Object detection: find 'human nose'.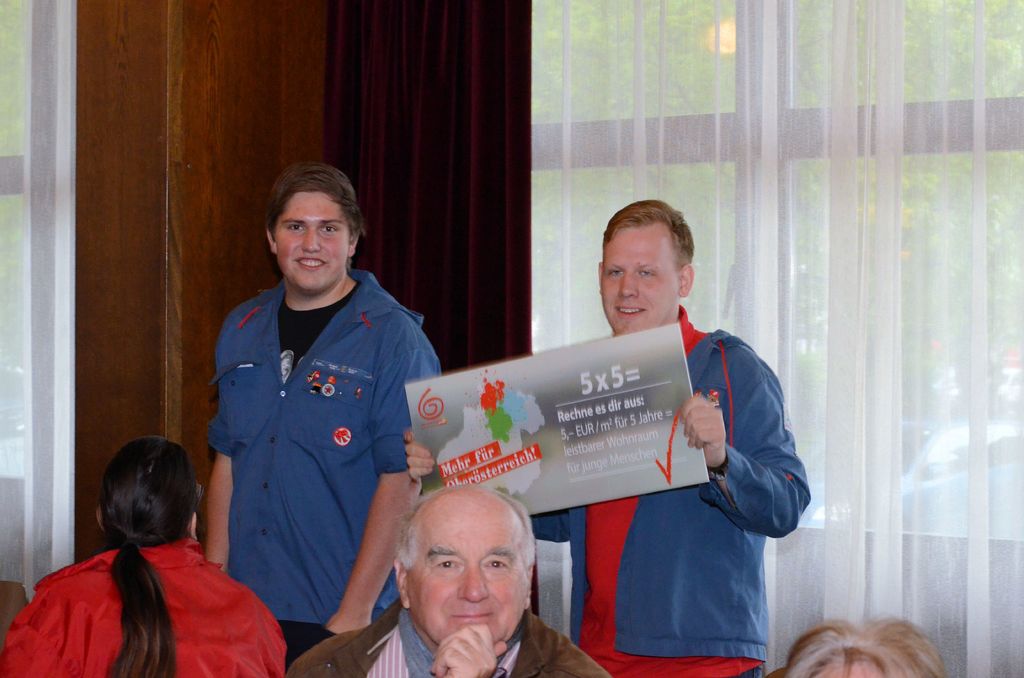
bbox(303, 230, 321, 250).
